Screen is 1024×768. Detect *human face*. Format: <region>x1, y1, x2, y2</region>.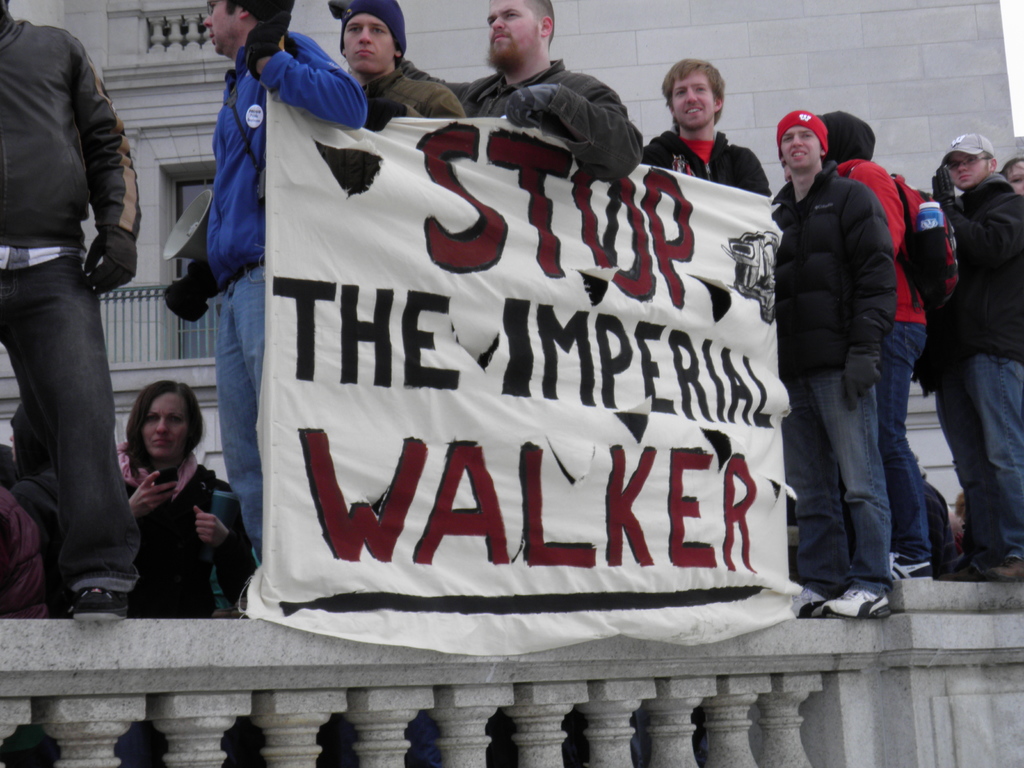
<region>202, 0, 237, 56</region>.
